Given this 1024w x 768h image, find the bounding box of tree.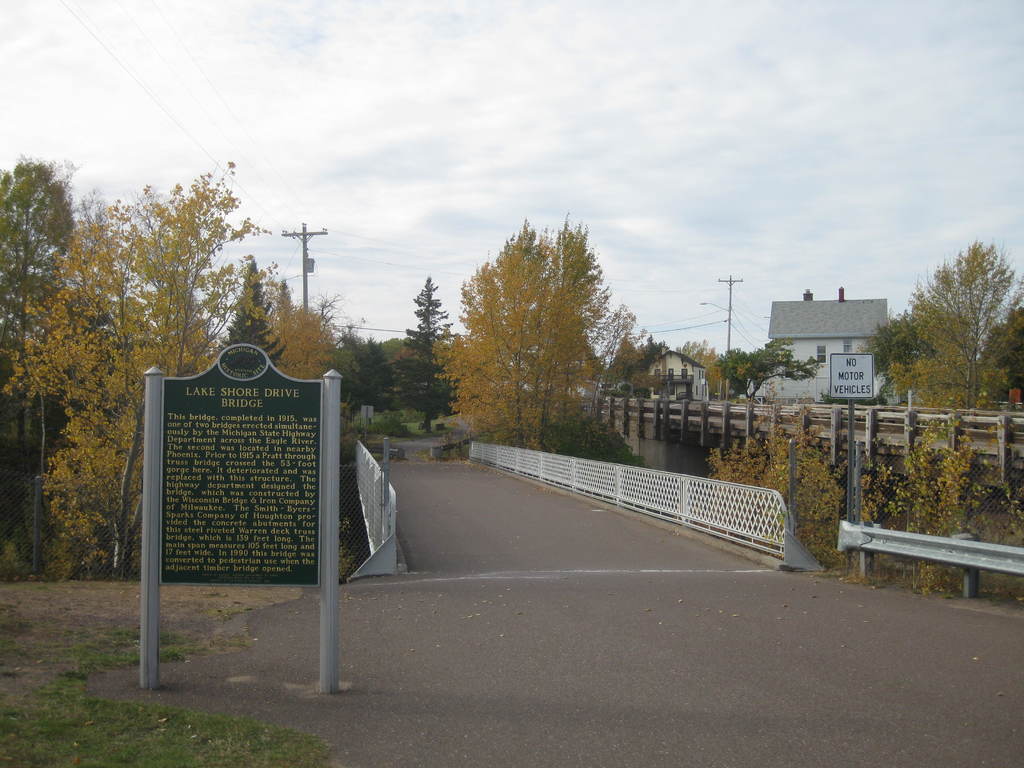
(left=640, top=332, right=670, bottom=370).
